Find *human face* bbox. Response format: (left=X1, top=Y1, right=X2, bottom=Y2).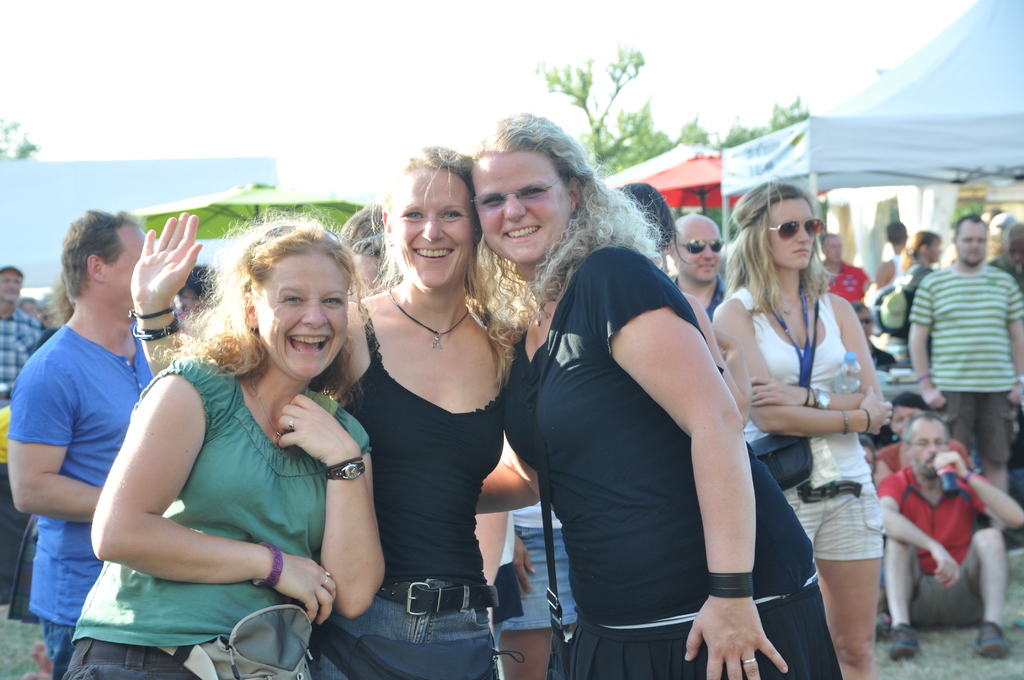
(left=829, top=239, right=842, bottom=267).
